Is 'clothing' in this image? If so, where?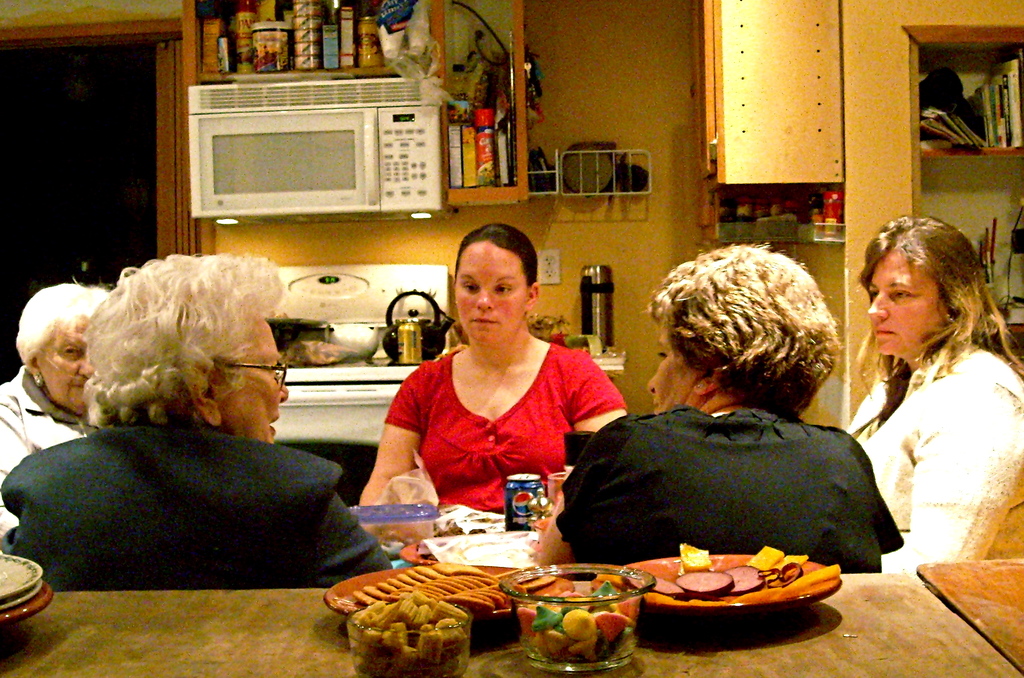
Yes, at Rect(860, 345, 1023, 571).
